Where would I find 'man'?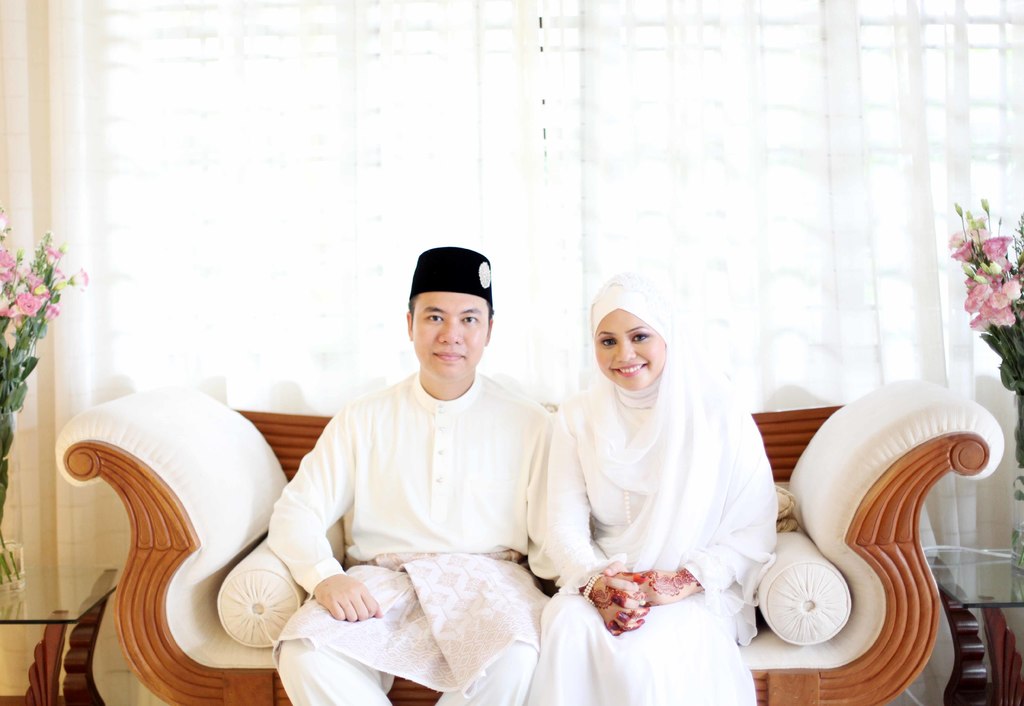
At 255 247 574 689.
